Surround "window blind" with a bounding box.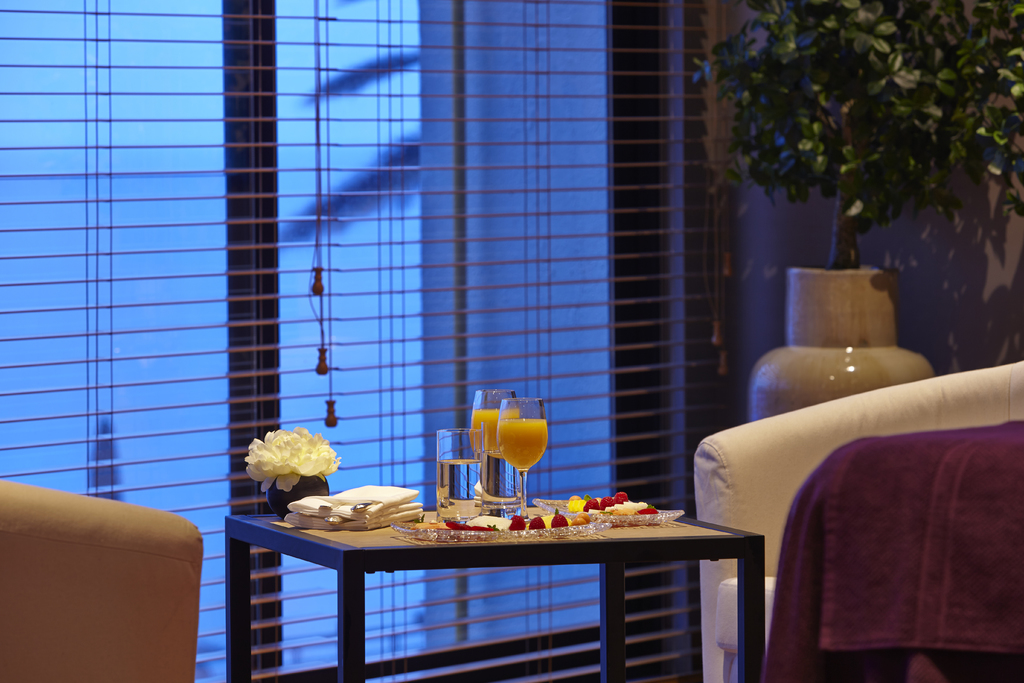
box=[0, 0, 745, 682].
